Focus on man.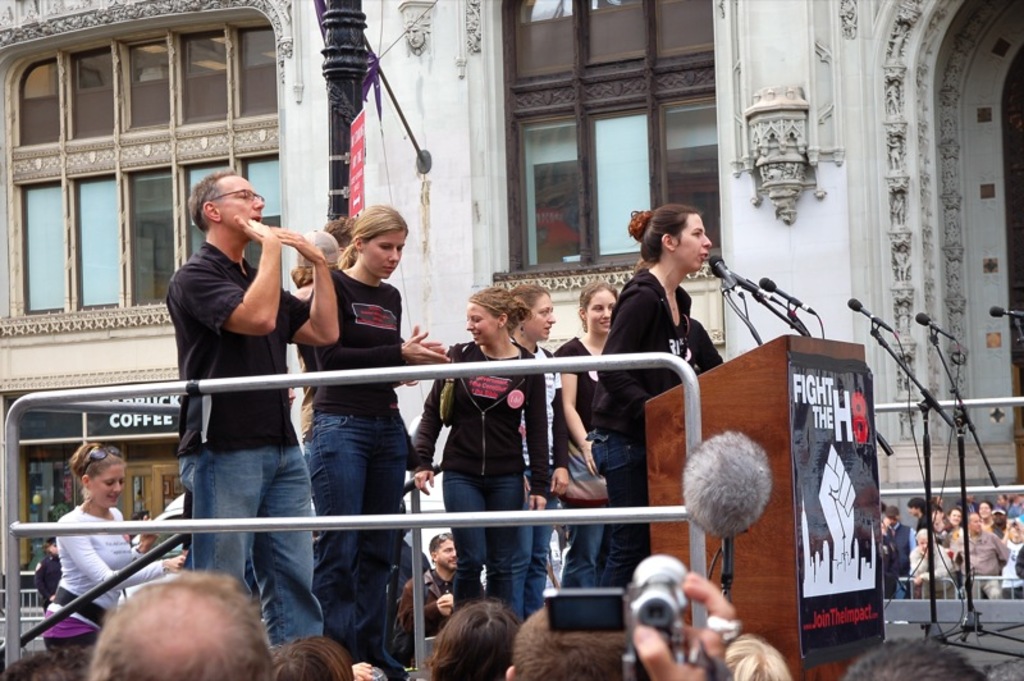
Focused at (left=140, top=179, right=351, bottom=650).
